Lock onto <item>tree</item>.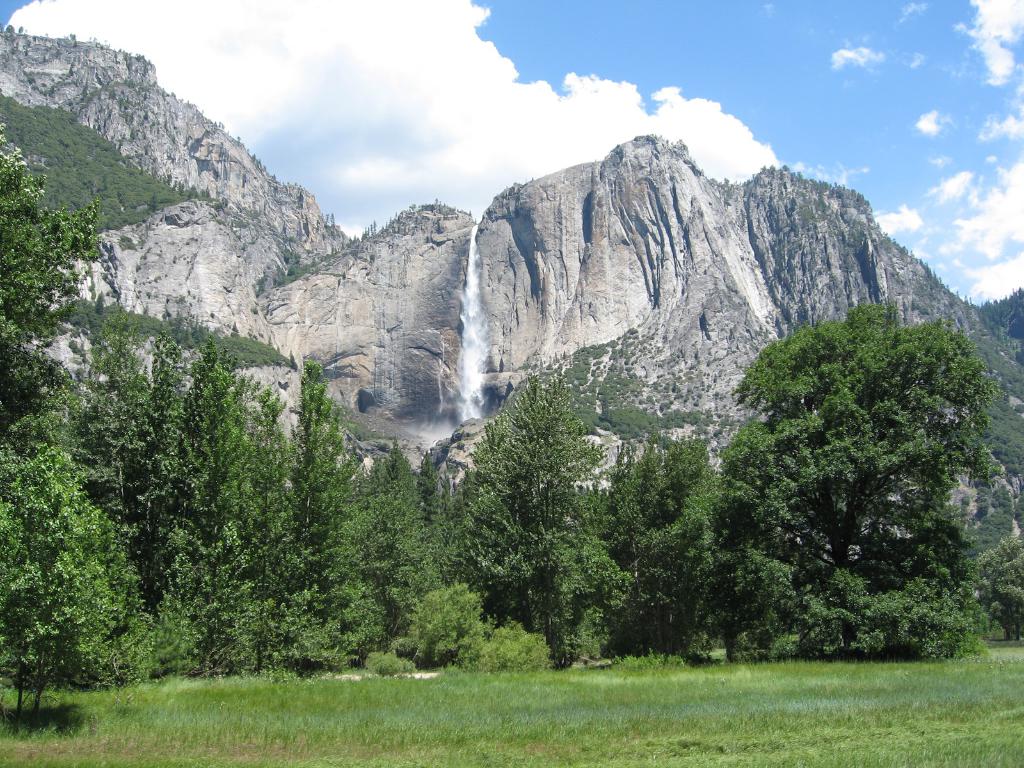
Locked: <box>138,322,191,556</box>.
